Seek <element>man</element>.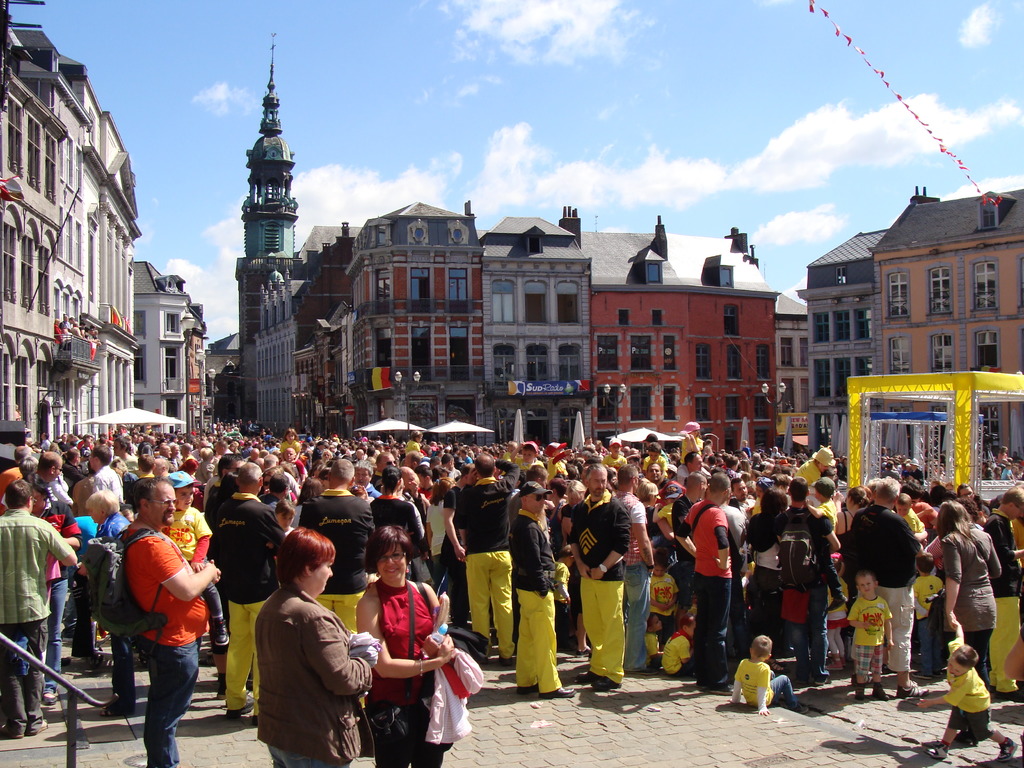
(458, 449, 523, 646).
